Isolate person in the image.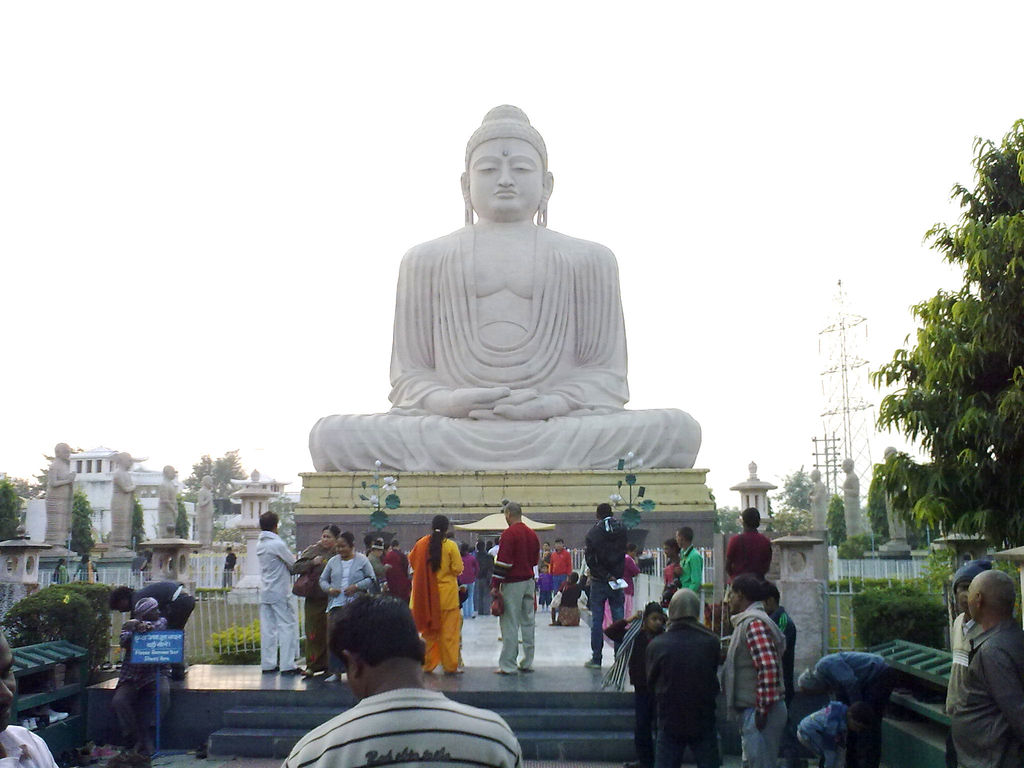
Isolated region: Rect(623, 545, 643, 602).
